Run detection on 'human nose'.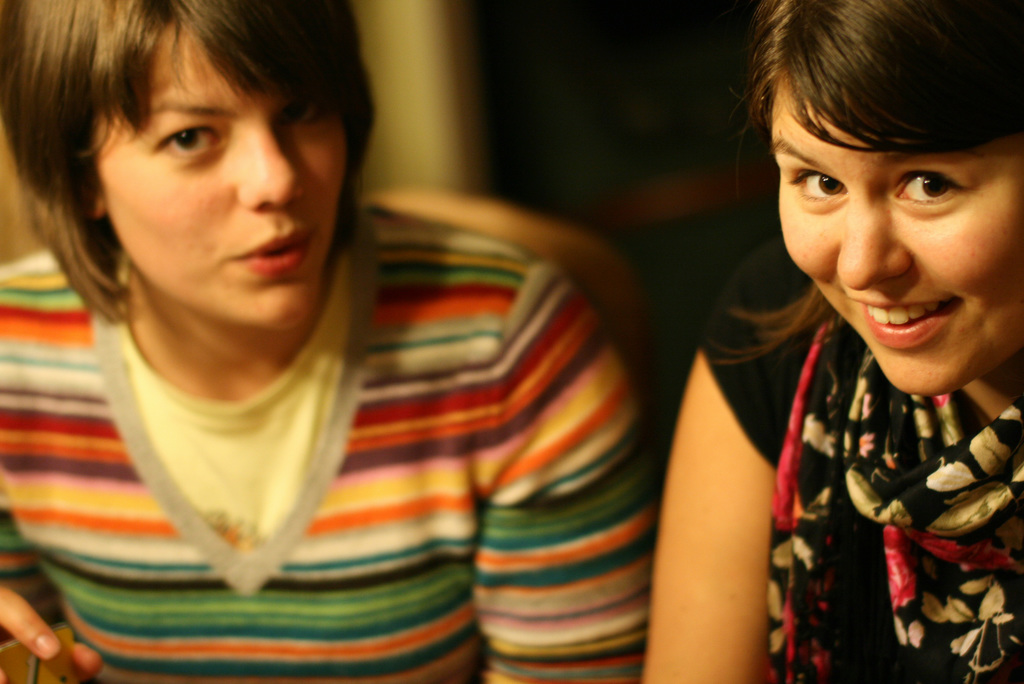
Result: [833,196,926,293].
